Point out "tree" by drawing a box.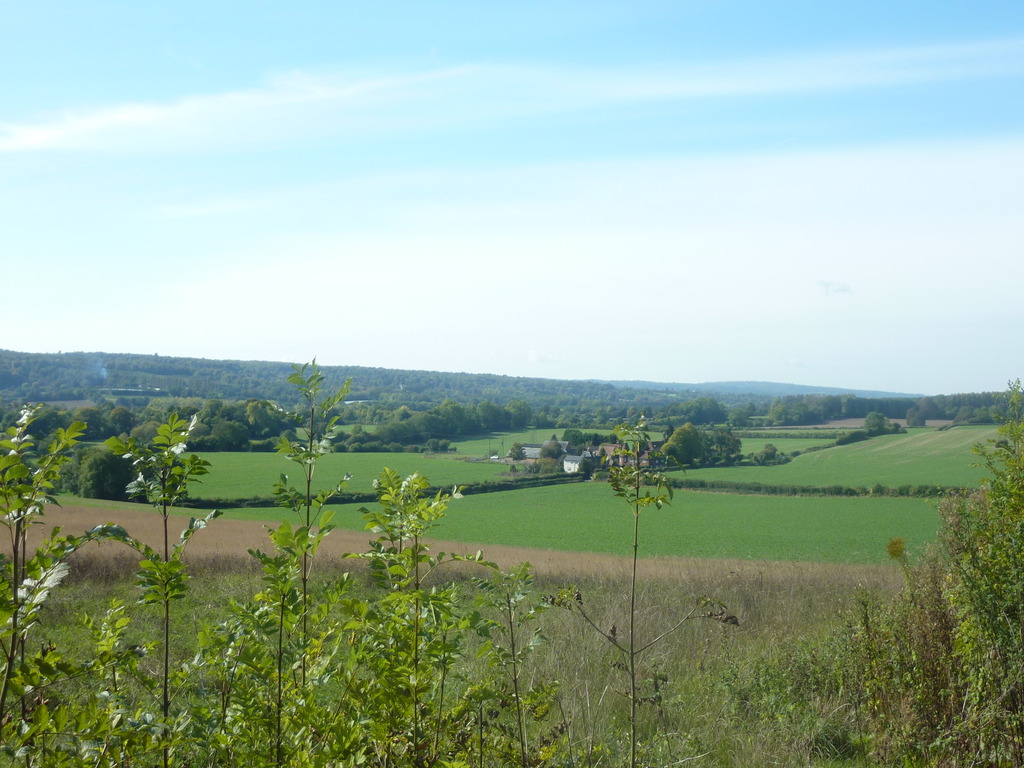
[left=74, top=409, right=103, bottom=428].
